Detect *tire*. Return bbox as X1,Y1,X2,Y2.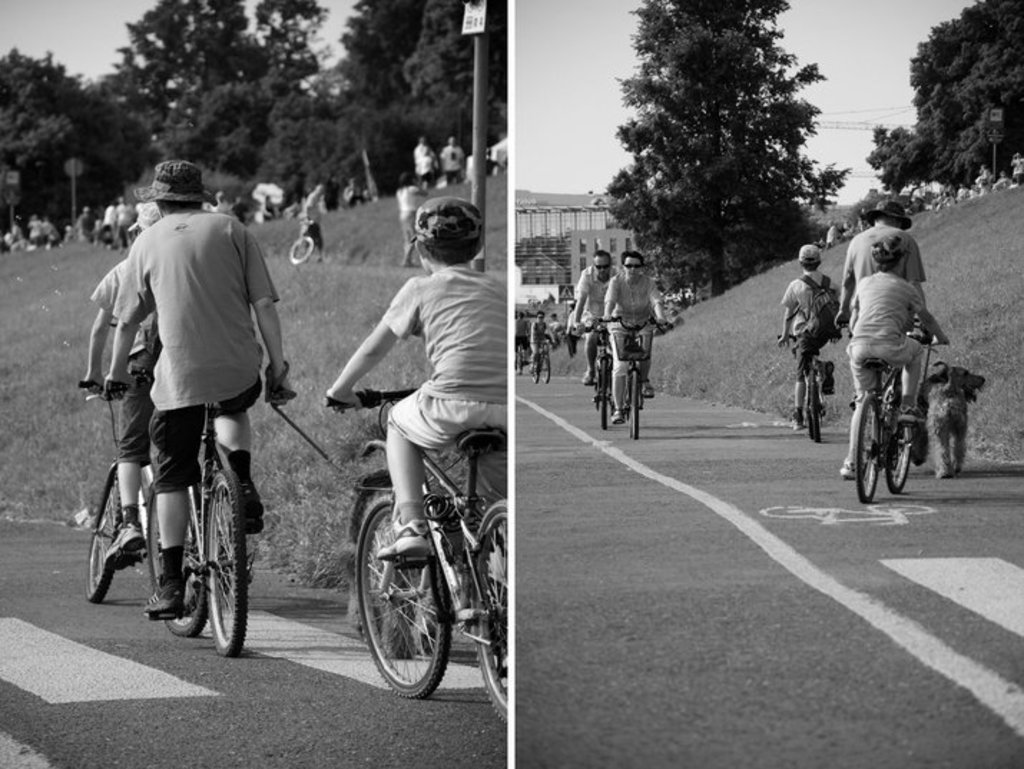
799,371,826,438.
